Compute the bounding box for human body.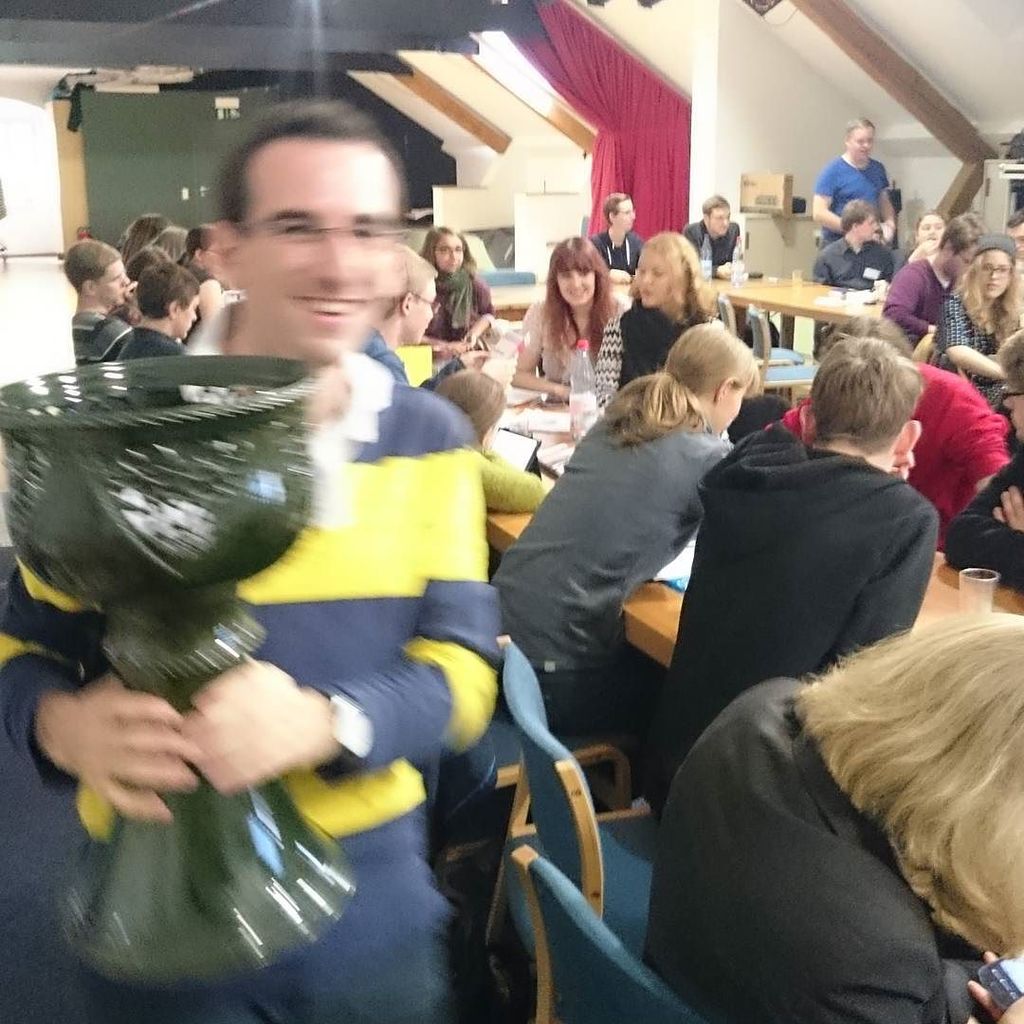
bbox=[811, 130, 895, 254].
